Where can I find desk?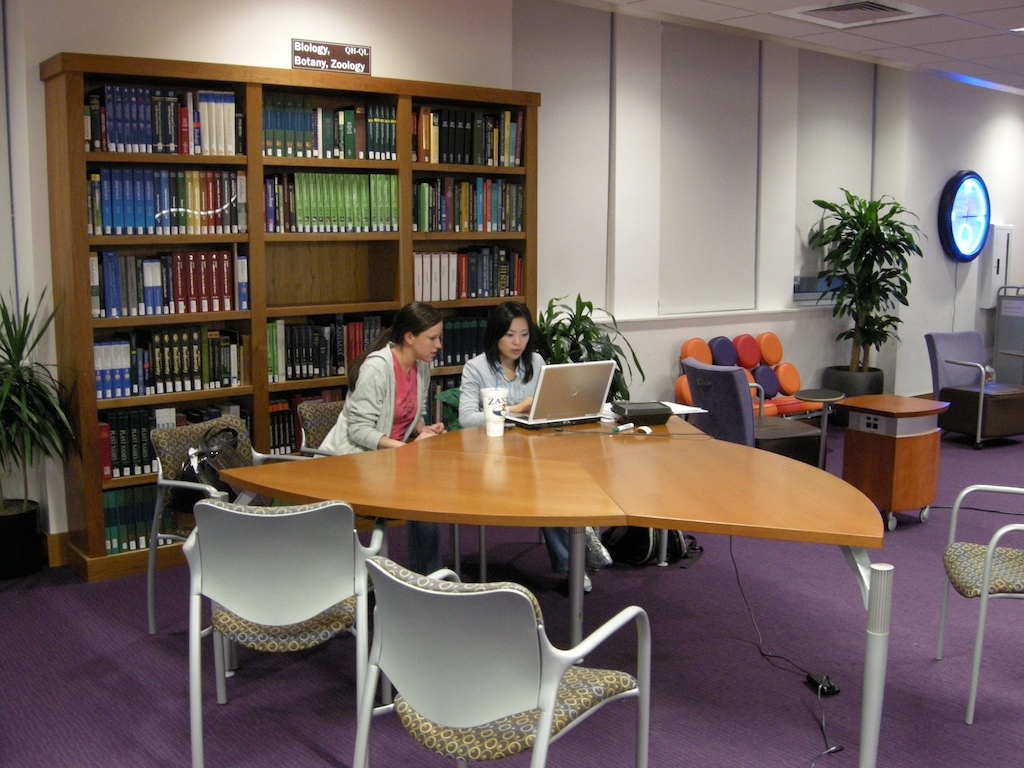
You can find it at box=[243, 392, 890, 732].
